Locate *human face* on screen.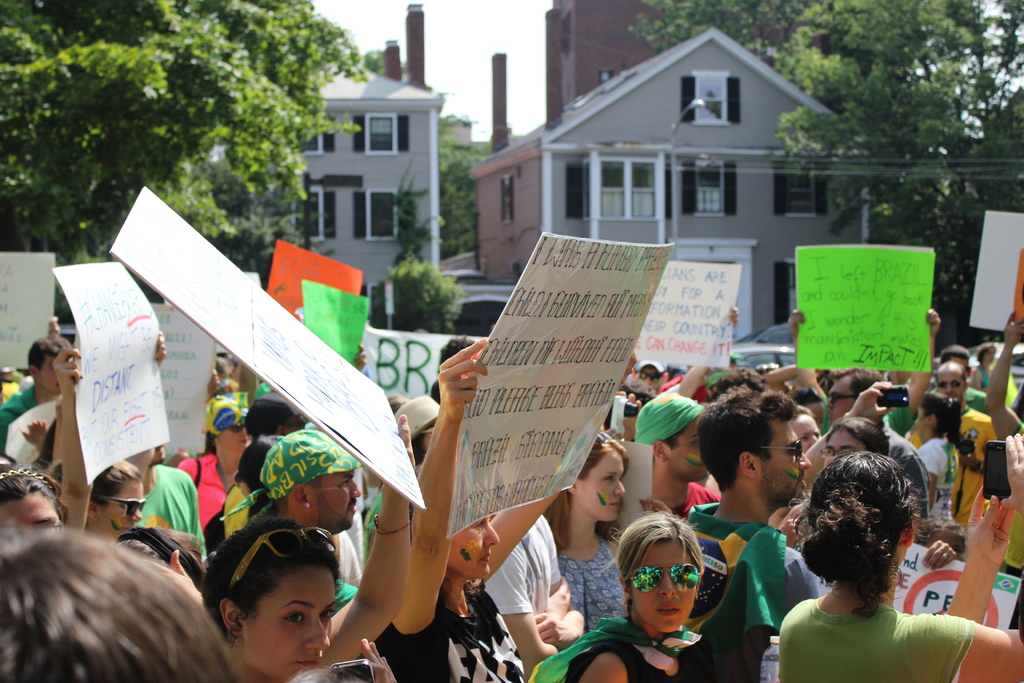
On screen at bbox=(578, 450, 625, 520).
